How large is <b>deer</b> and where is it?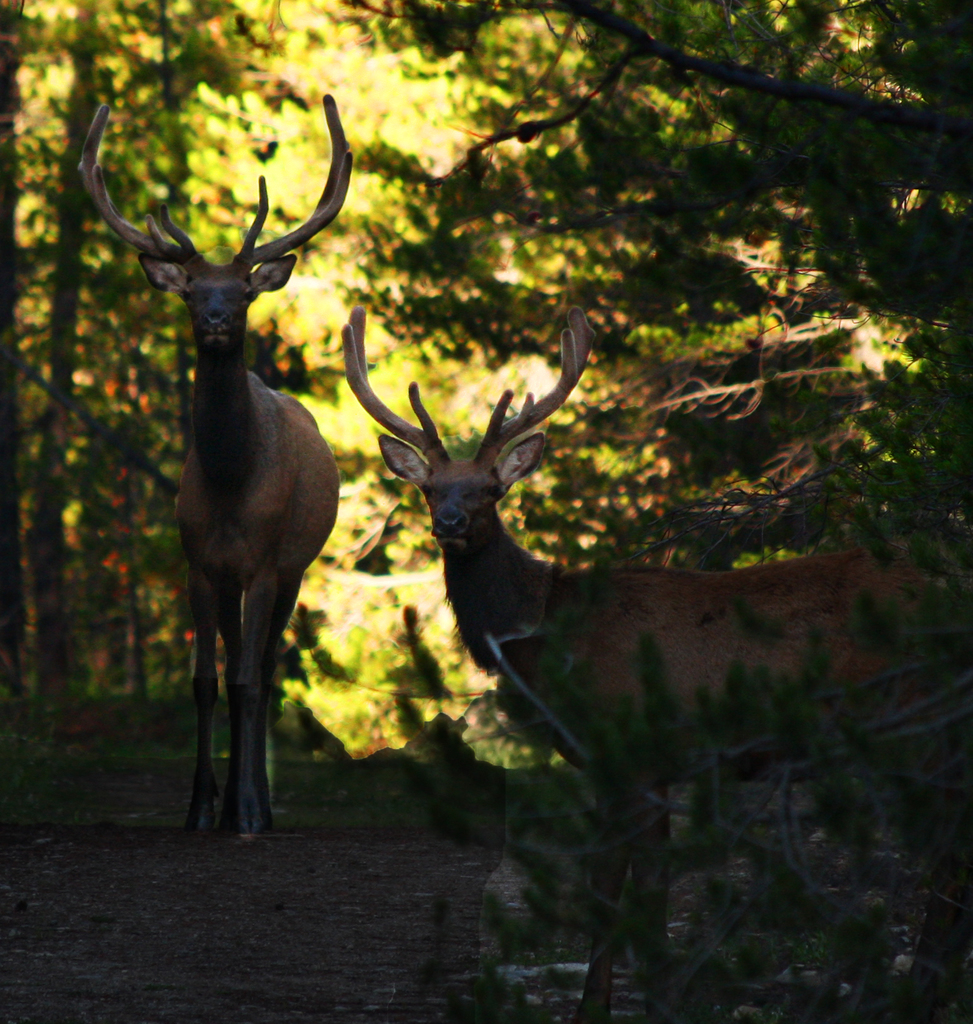
Bounding box: box=[340, 302, 972, 1023].
